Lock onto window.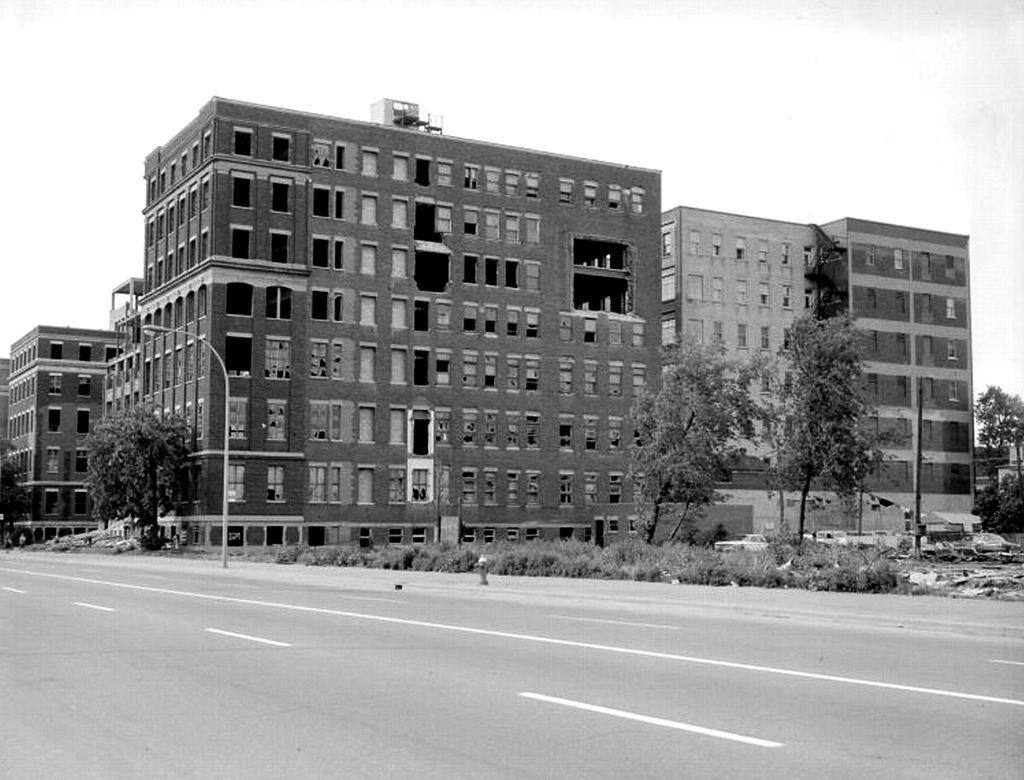
Locked: [x1=245, y1=524, x2=263, y2=547].
